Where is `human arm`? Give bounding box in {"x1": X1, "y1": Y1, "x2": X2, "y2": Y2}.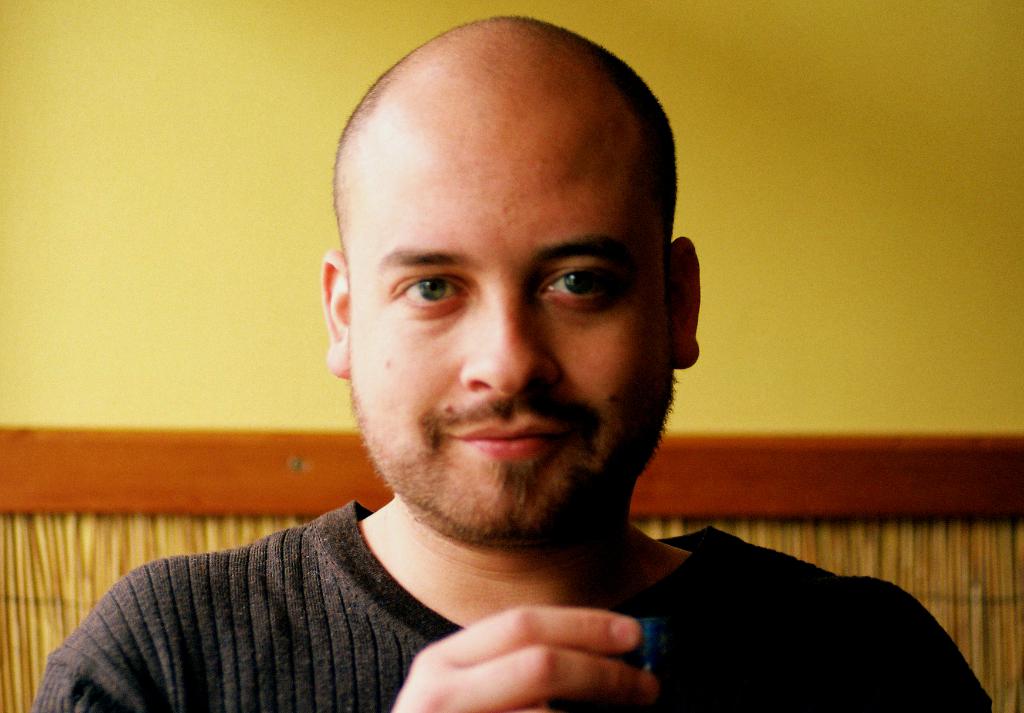
{"x1": 818, "y1": 575, "x2": 1005, "y2": 712}.
